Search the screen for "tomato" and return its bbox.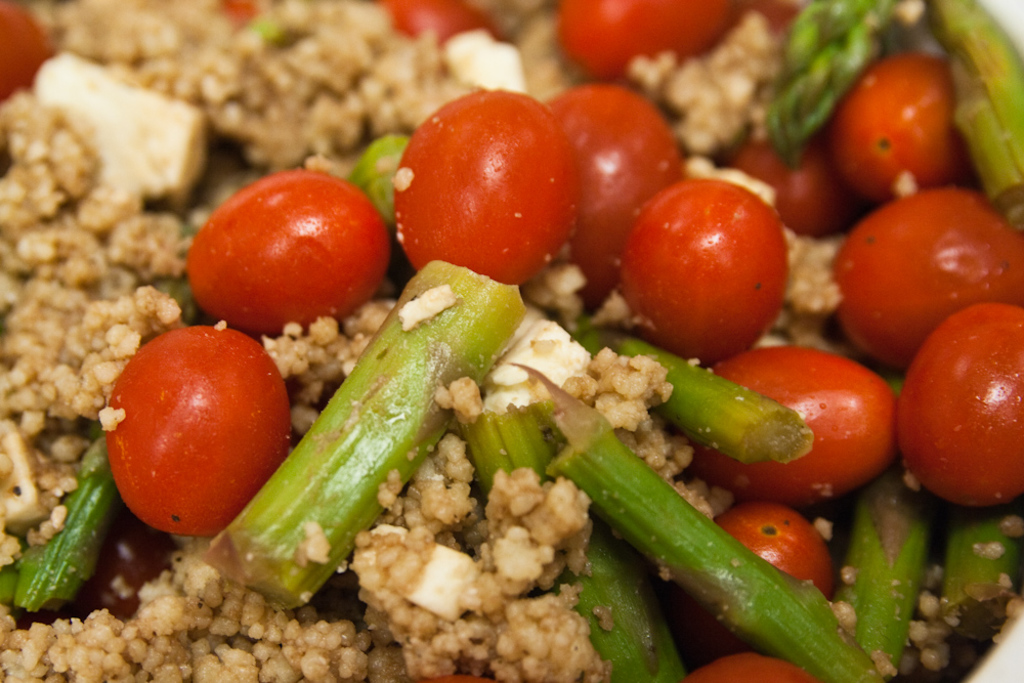
Found: x1=184, y1=165, x2=389, y2=342.
